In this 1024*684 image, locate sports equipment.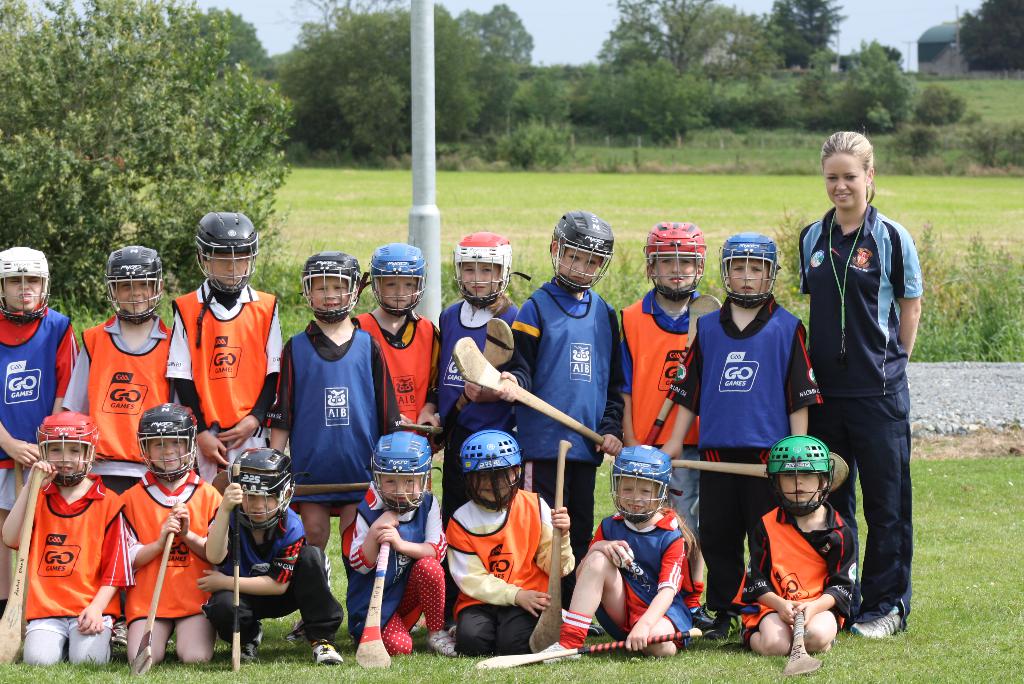
Bounding box: [x1=295, y1=478, x2=367, y2=496].
